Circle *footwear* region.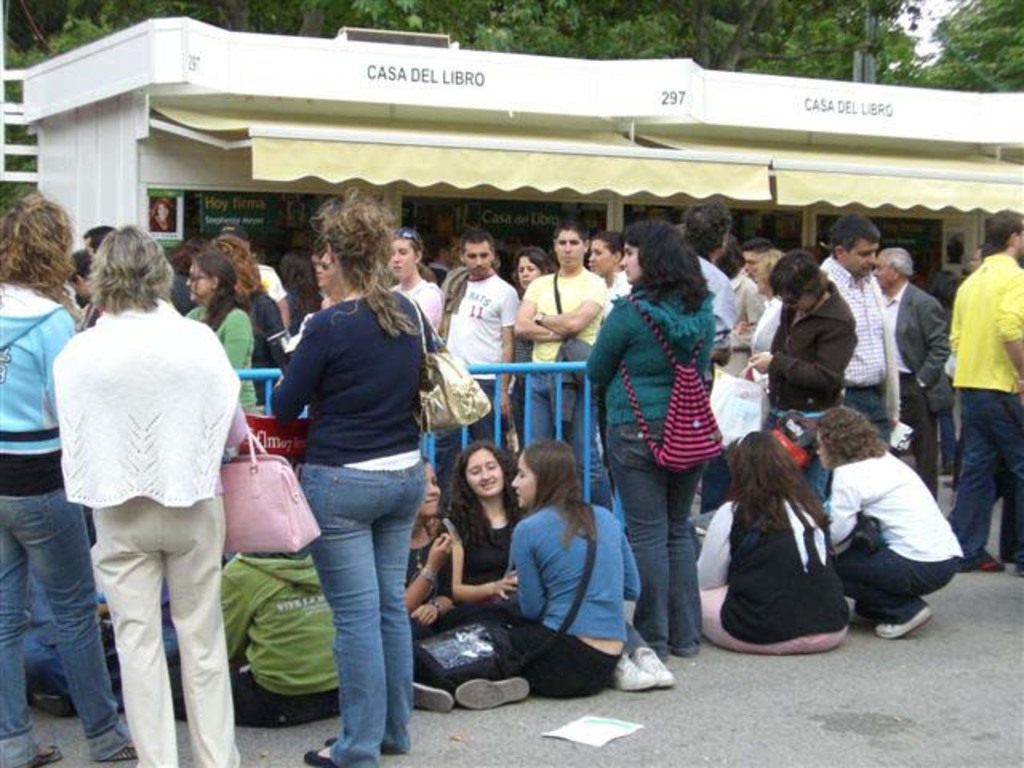
Region: left=614, top=648, right=662, bottom=693.
